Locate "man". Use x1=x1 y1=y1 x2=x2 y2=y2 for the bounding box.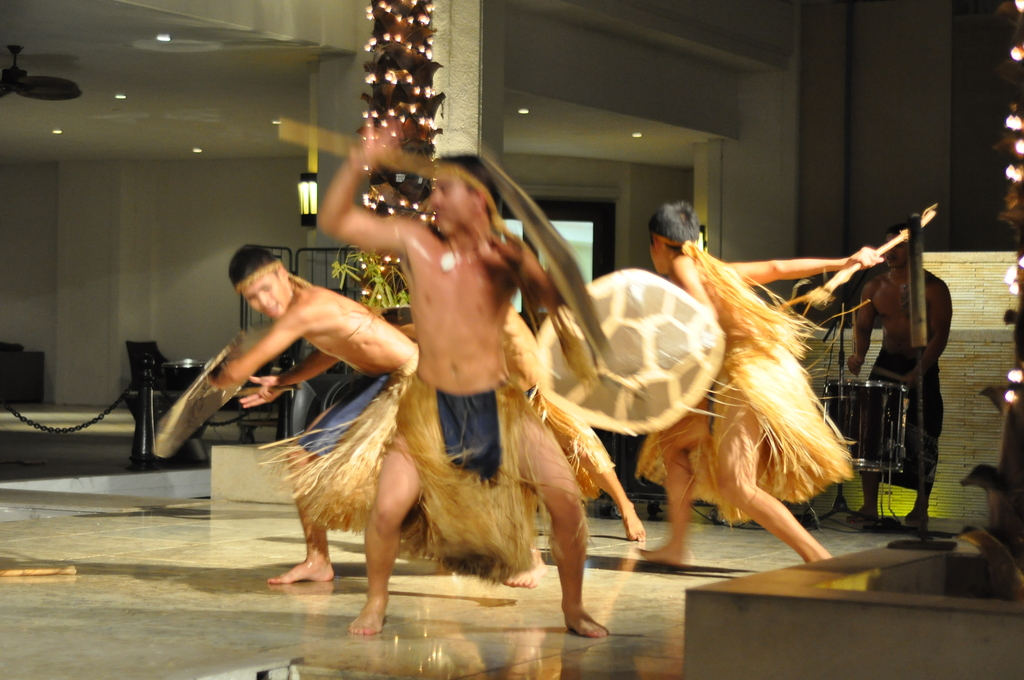
x1=652 y1=198 x2=879 y2=563.
